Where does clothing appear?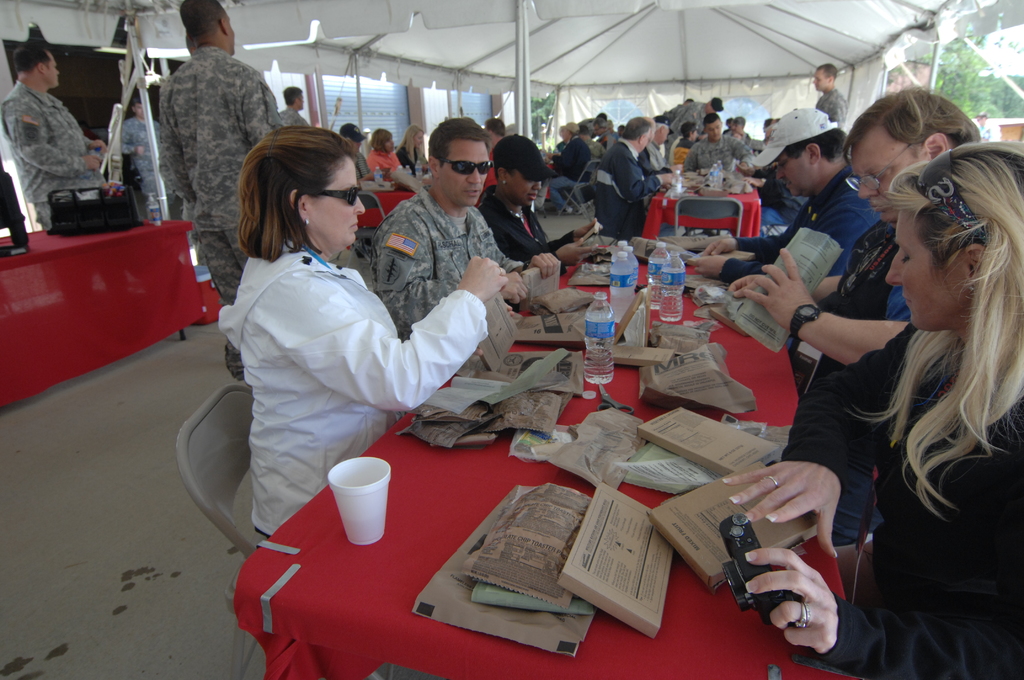
Appears at BBox(193, 186, 481, 542).
